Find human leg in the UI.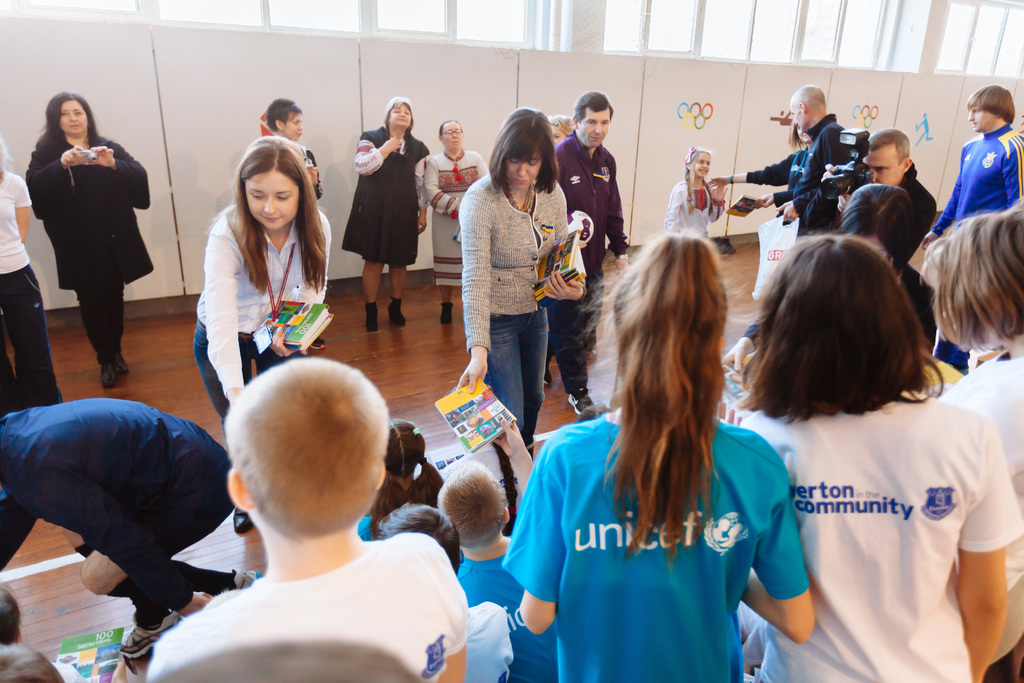
UI element at 88/553/159/667.
